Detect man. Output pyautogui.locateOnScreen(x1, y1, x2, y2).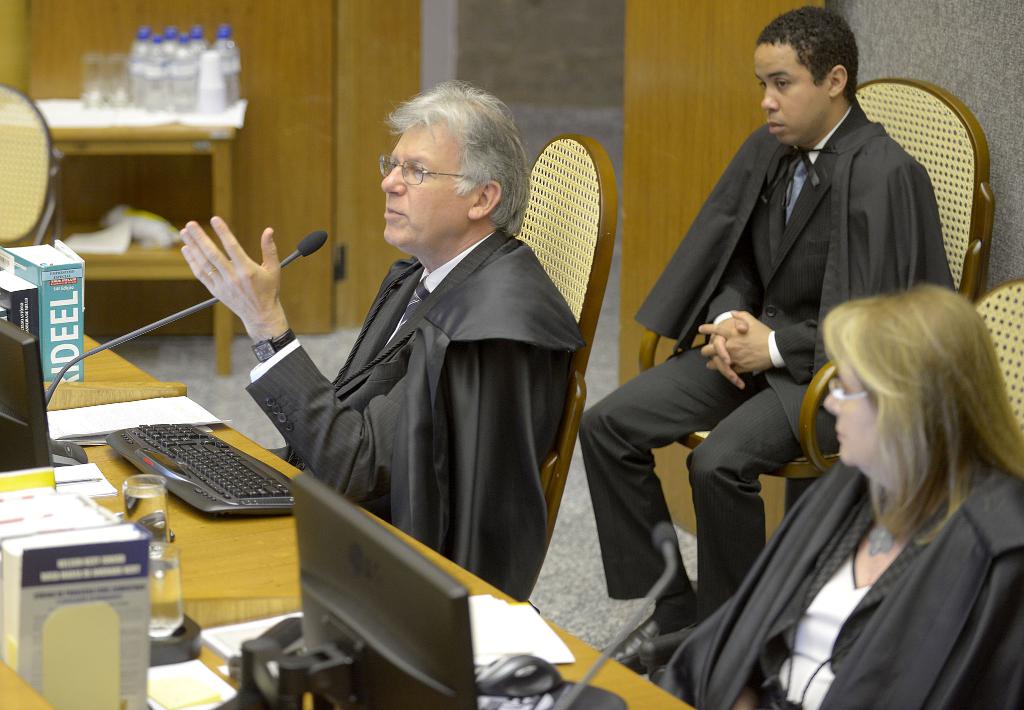
pyautogui.locateOnScreen(178, 78, 589, 600).
